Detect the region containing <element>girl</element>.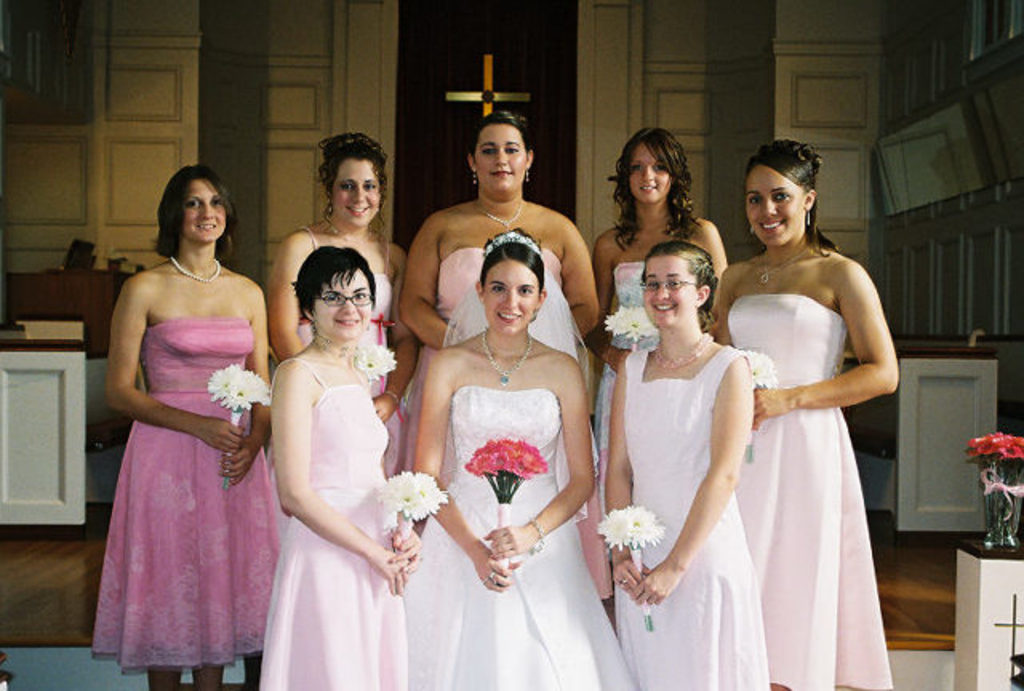
bbox(267, 243, 421, 689).
